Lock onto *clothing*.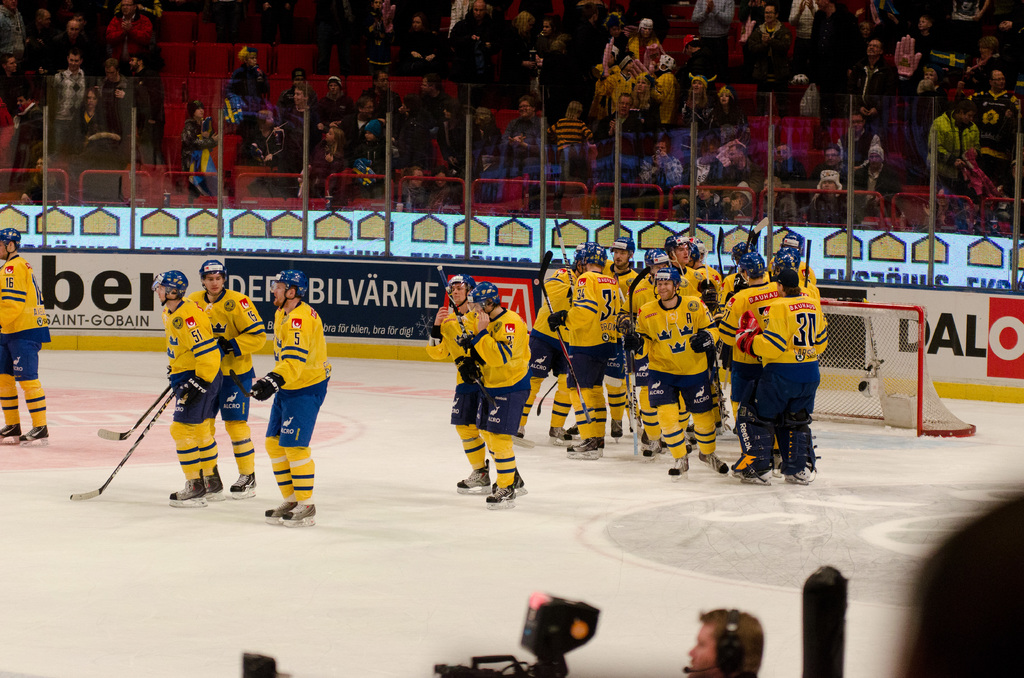
Locked: (468,312,525,433).
